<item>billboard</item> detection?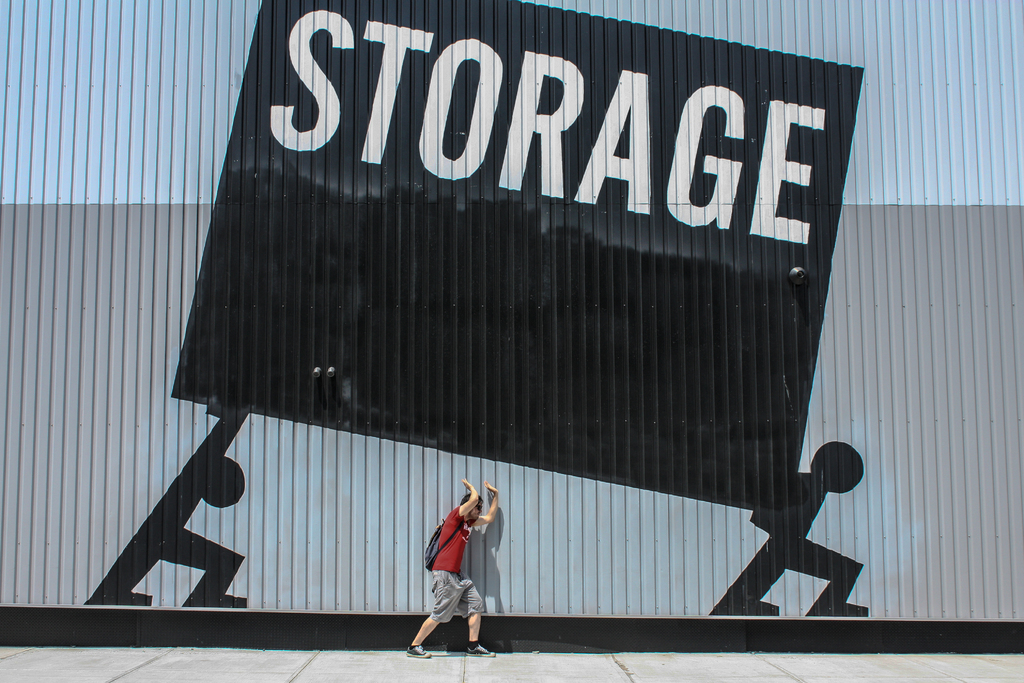
(left=0, top=0, right=1023, bottom=620)
